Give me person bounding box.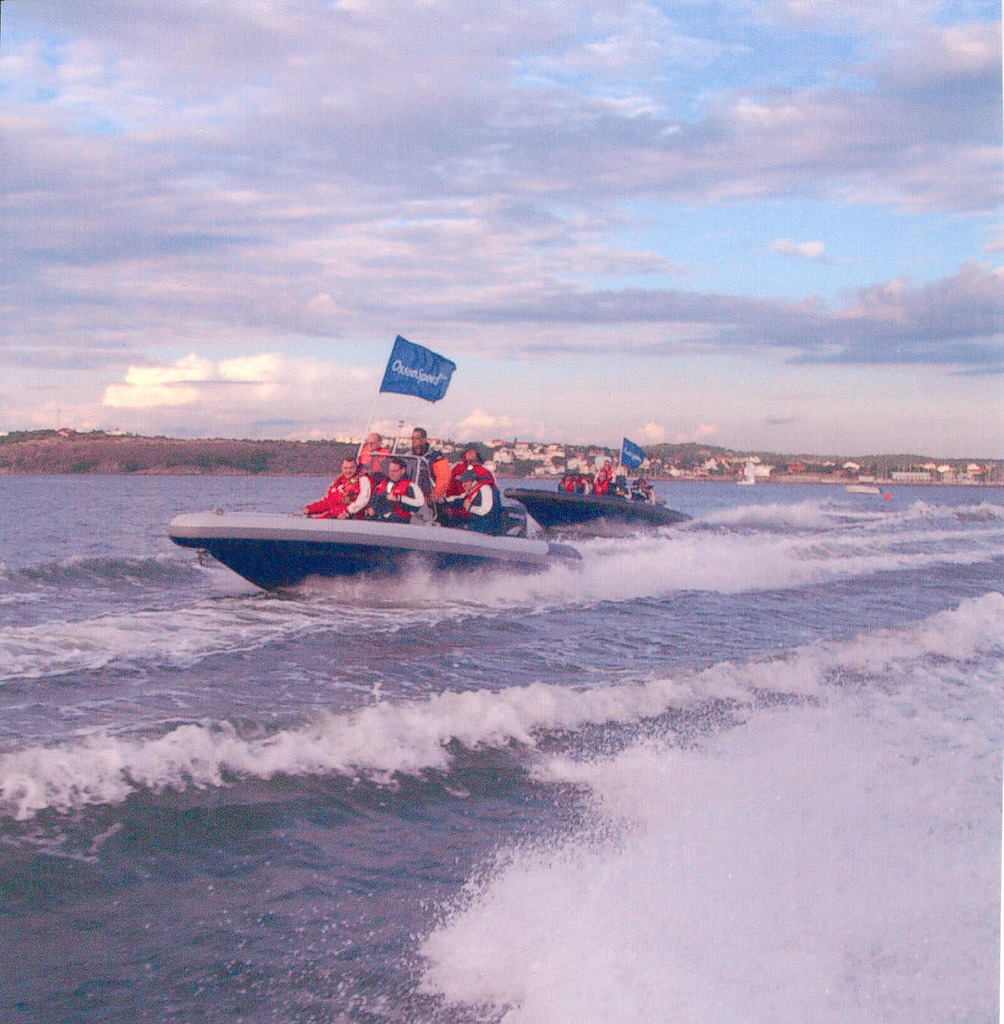
box=[299, 456, 371, 519].
